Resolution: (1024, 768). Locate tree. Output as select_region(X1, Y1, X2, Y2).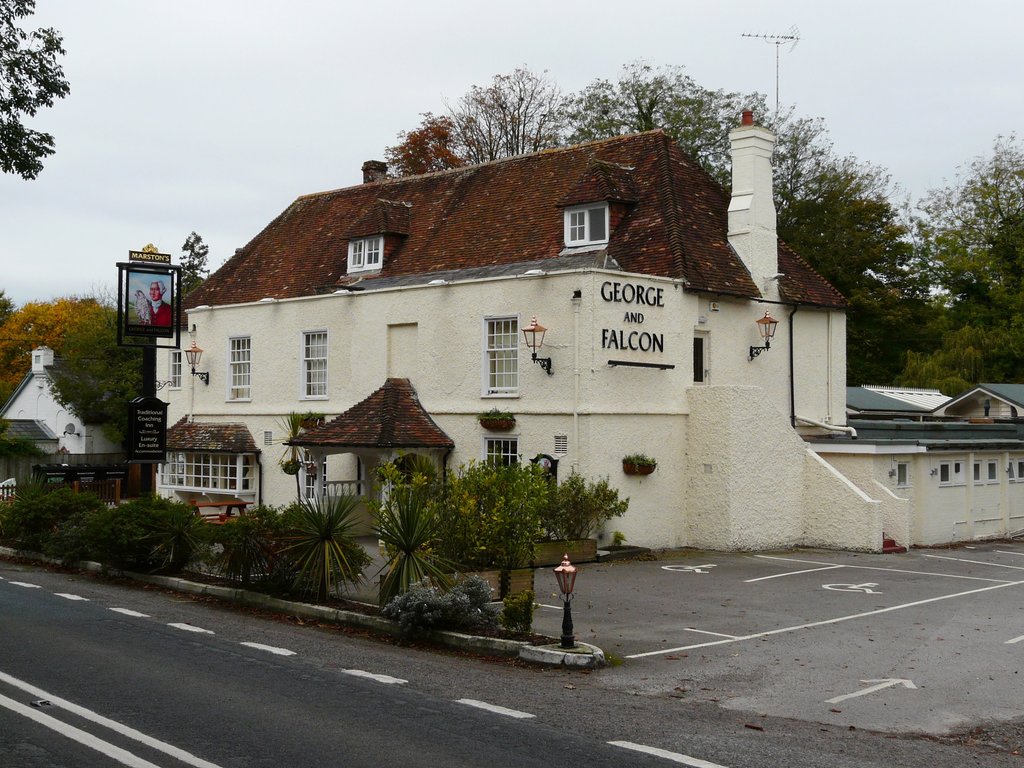
select_region(0, 0, 71, 183).
